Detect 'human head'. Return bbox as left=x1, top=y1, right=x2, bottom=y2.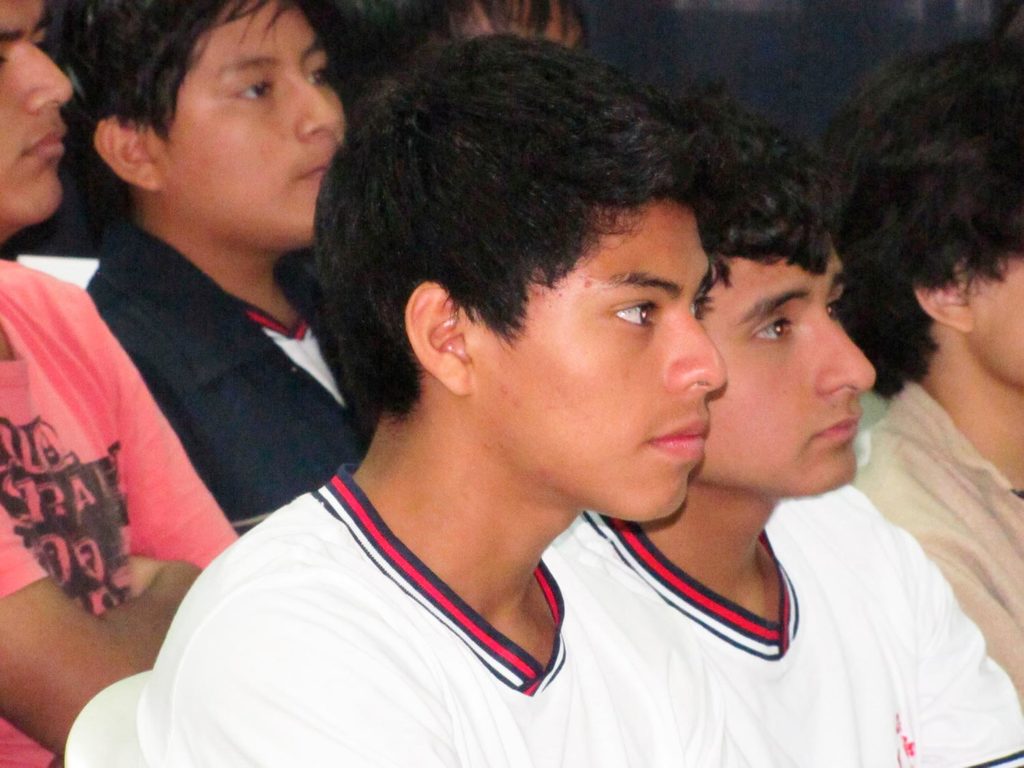
left=89, top=8, right=376, bottom=254.
